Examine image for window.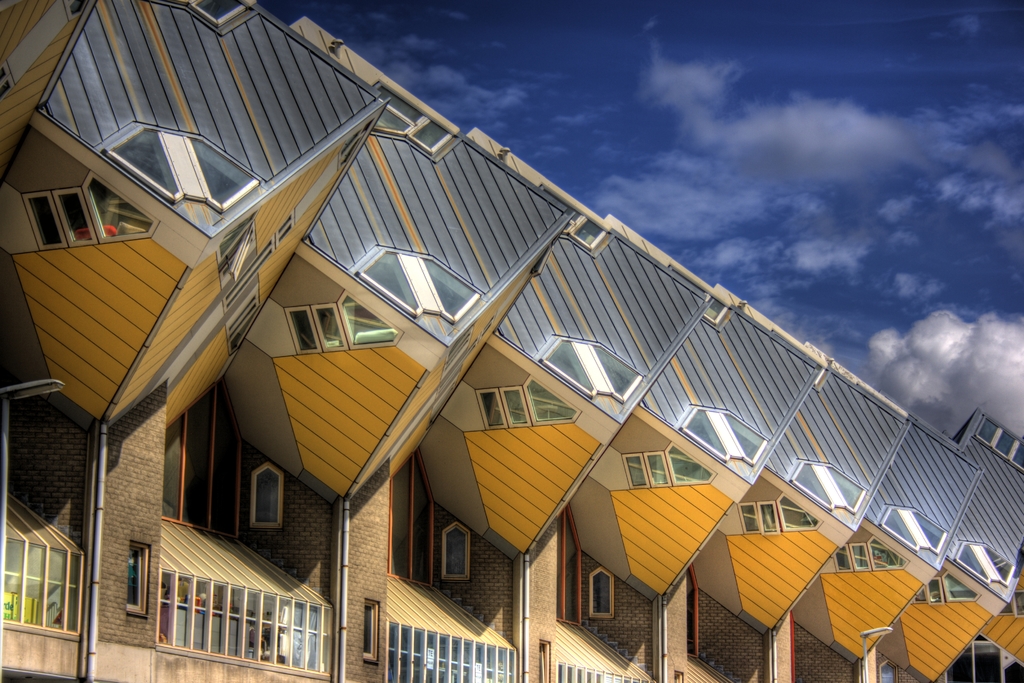
Examination result: x1=874 y1=662 x2=897 y2=682.
